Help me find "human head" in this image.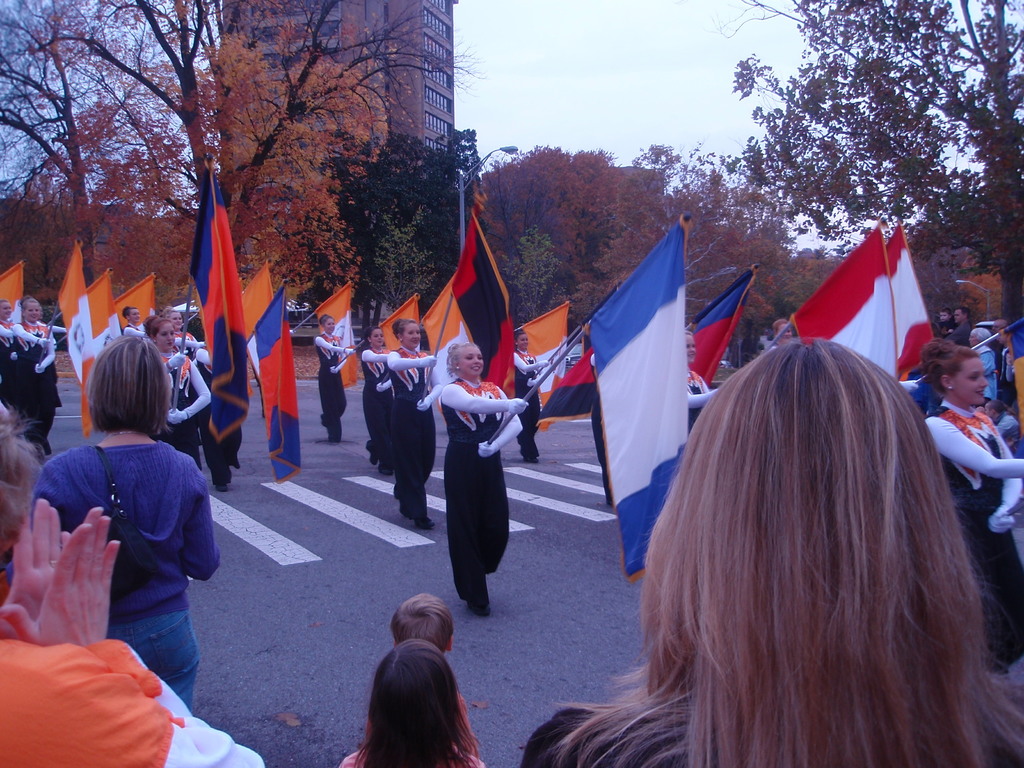
Found it: {"x1": 124, "y1": 307, "x2": 141, "y2": 322}.
